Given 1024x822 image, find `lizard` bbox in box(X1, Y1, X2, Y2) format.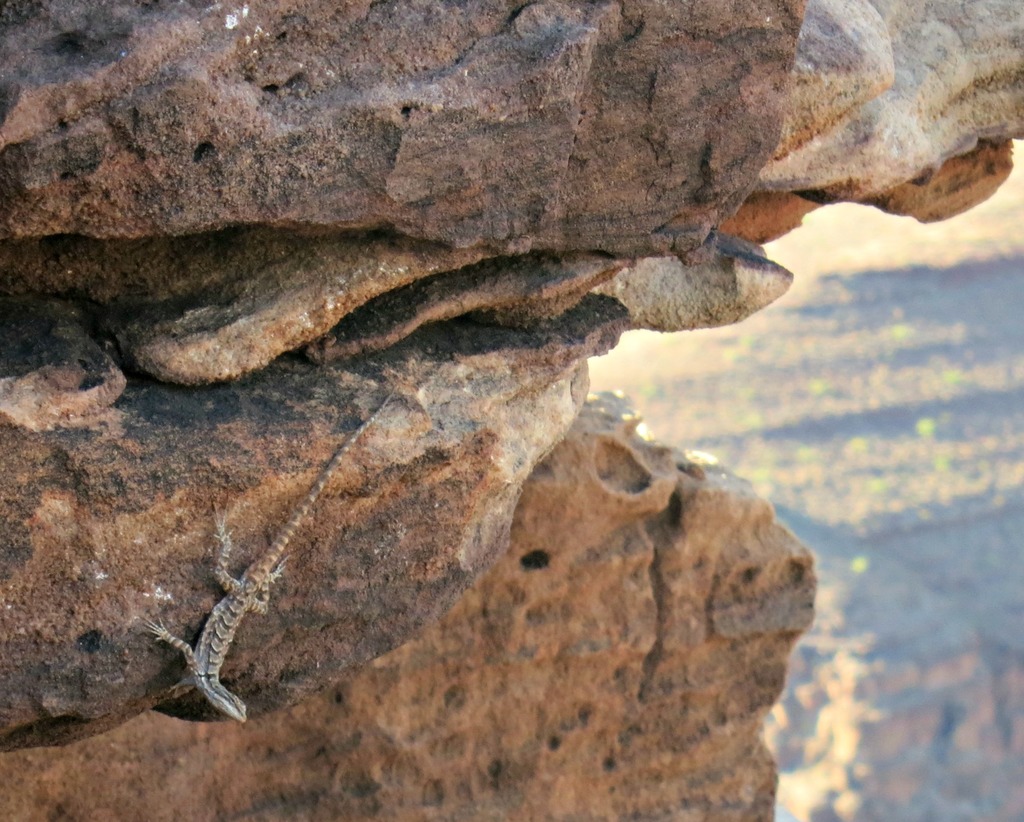
box(141, 391, 398, 722).
